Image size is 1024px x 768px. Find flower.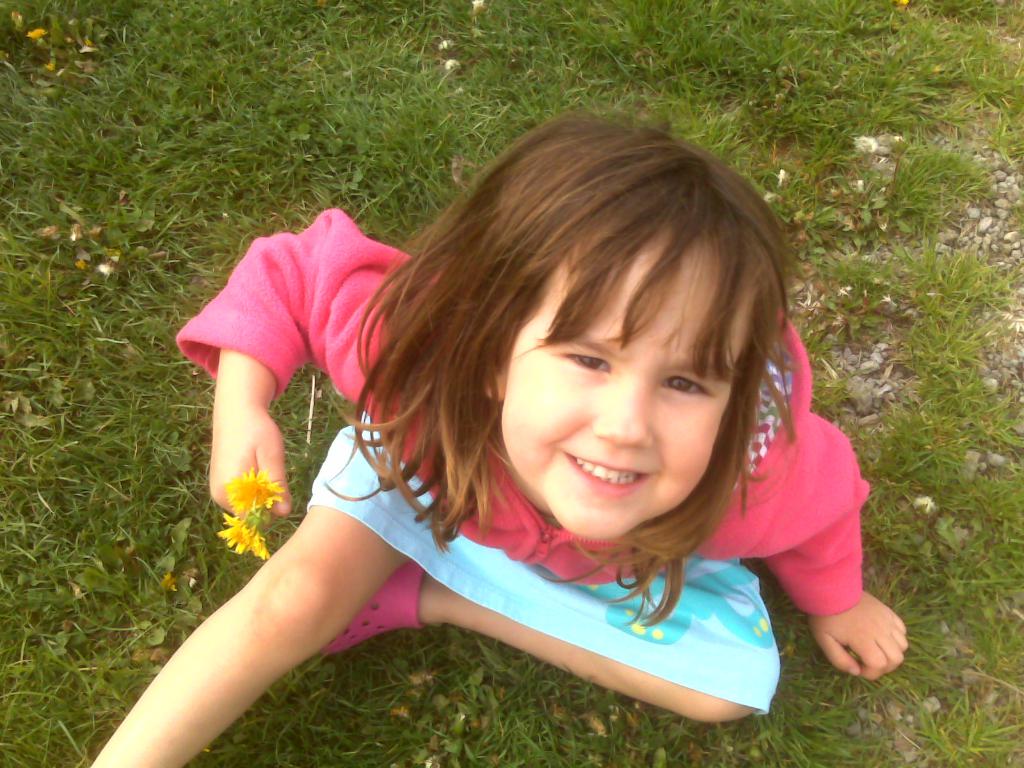
(x1=225, y1=466, x2=280, y2=520).
